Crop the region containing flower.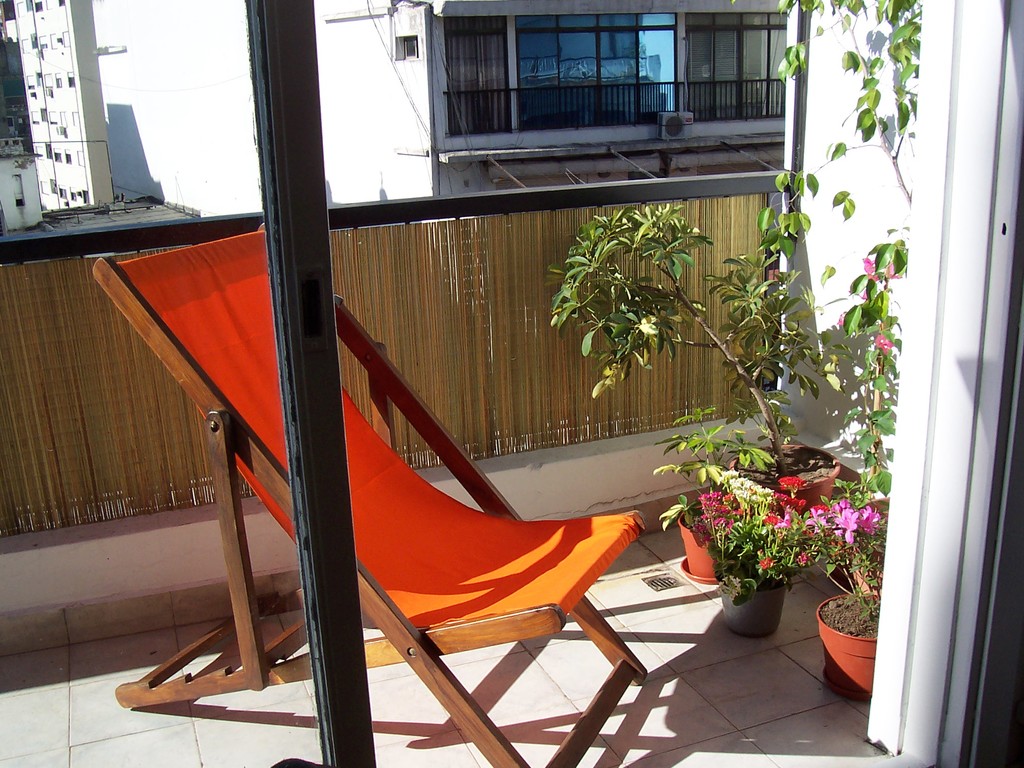
Crop region: <bbox>733, 476, 751, 508</bbox>.
